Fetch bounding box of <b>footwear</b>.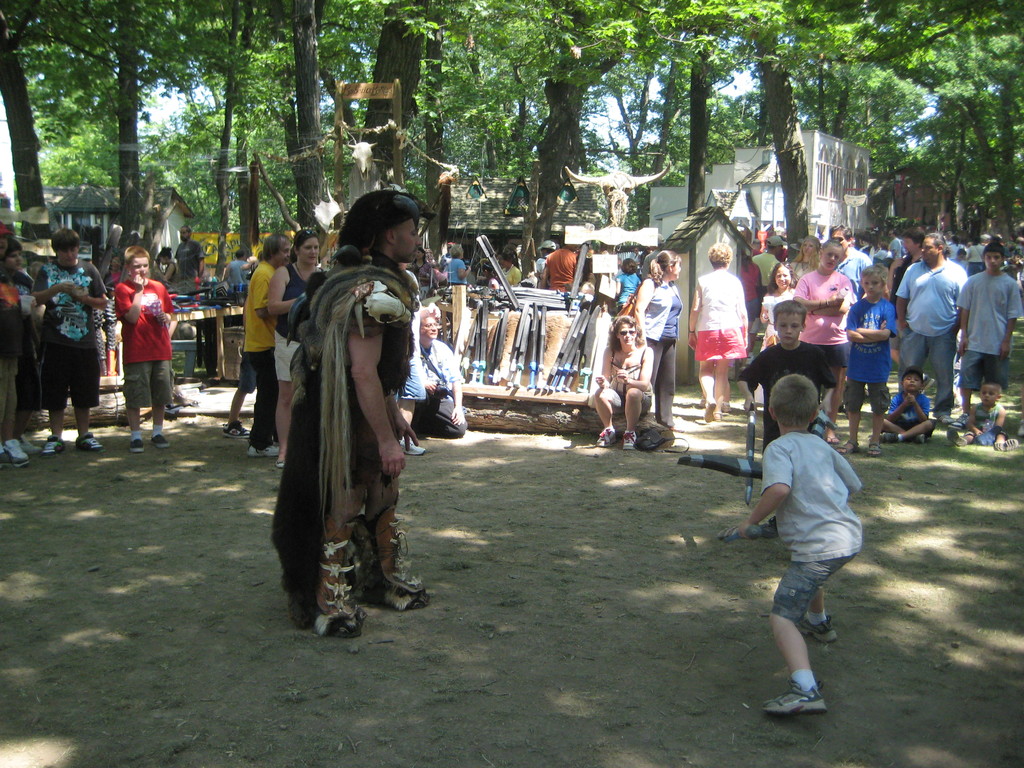
Bbox: l=866, t=442, r=886, b=460.
